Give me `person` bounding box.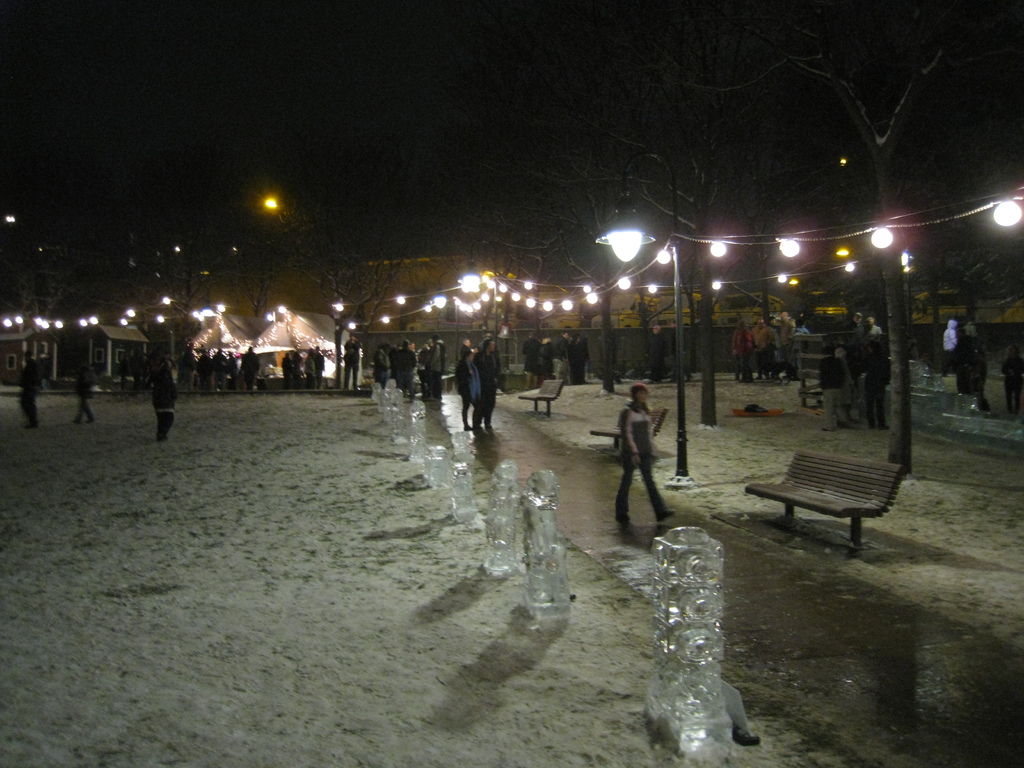
locate(855, 342, 890, 426).
